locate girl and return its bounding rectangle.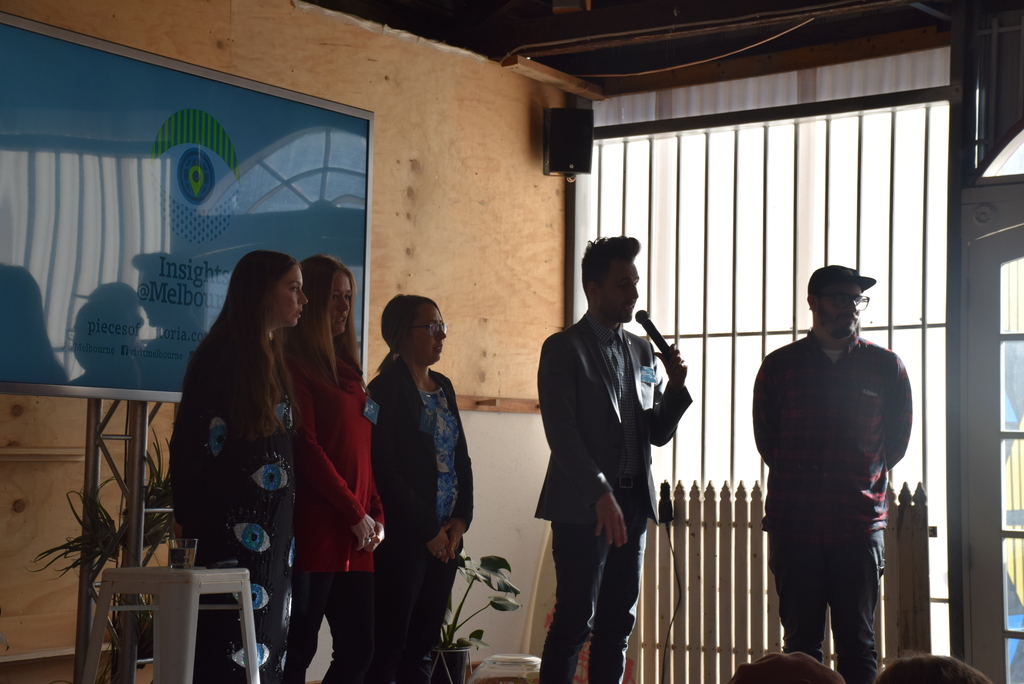
x1=161, y1=250, x2=305, y2=683.
